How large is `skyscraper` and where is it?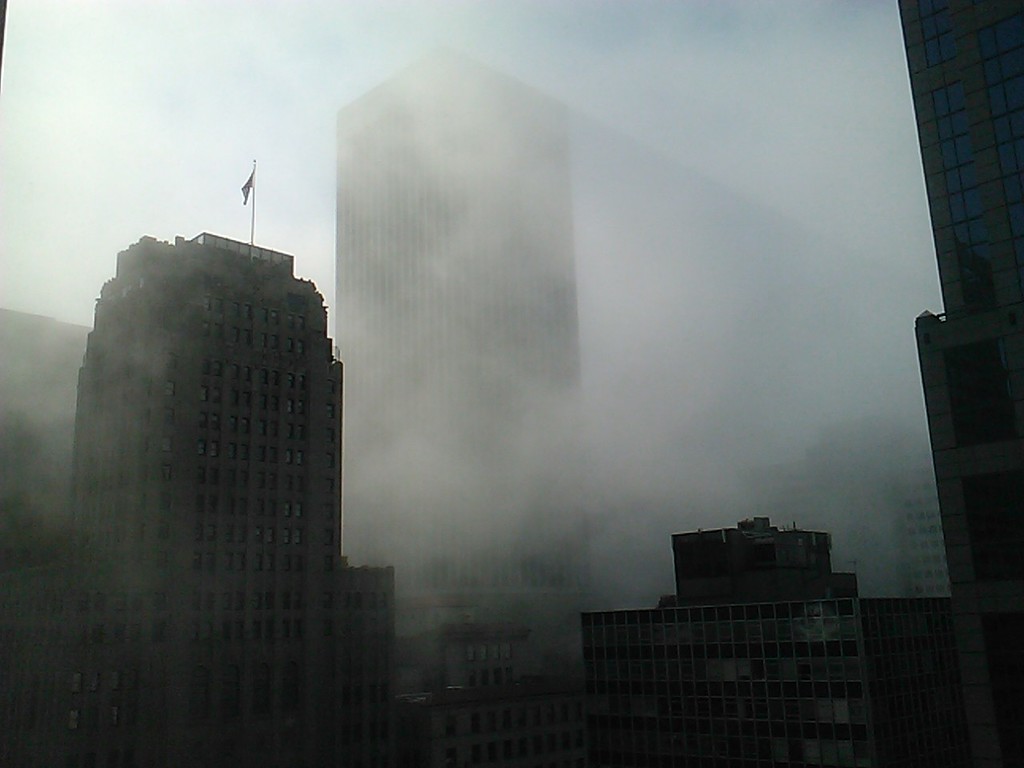
Bounding box: locate(44, 198, 381, 716).
